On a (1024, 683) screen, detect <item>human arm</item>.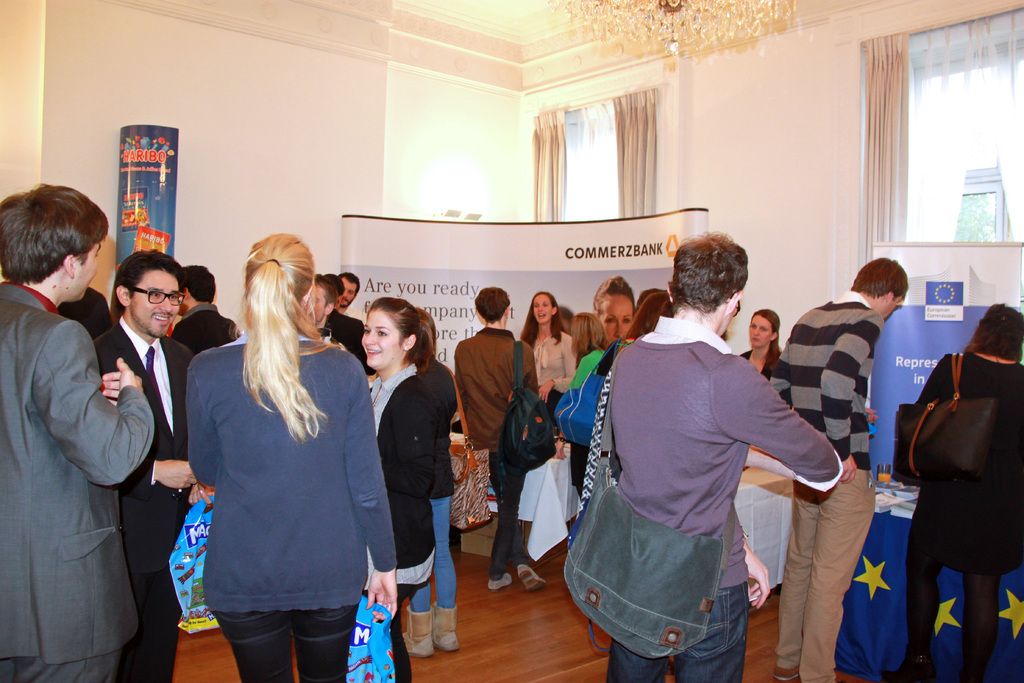
bbox=(346, 353, 413, 620).
